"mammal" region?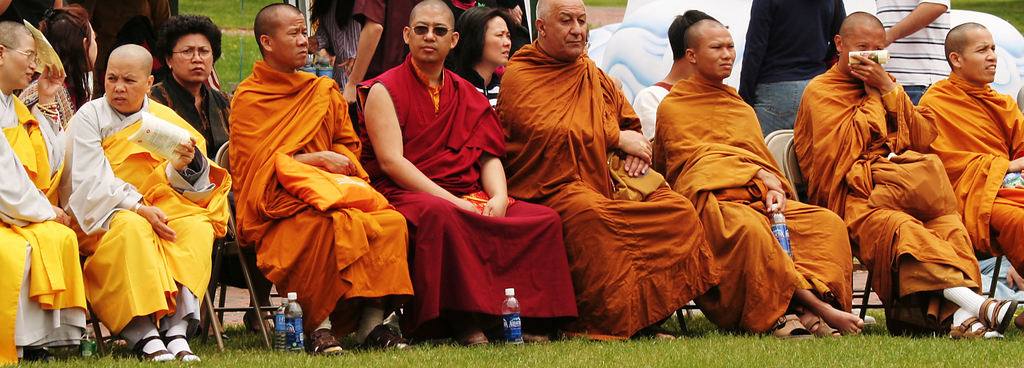
x1=20 y1=5 x2=99 y2=132
